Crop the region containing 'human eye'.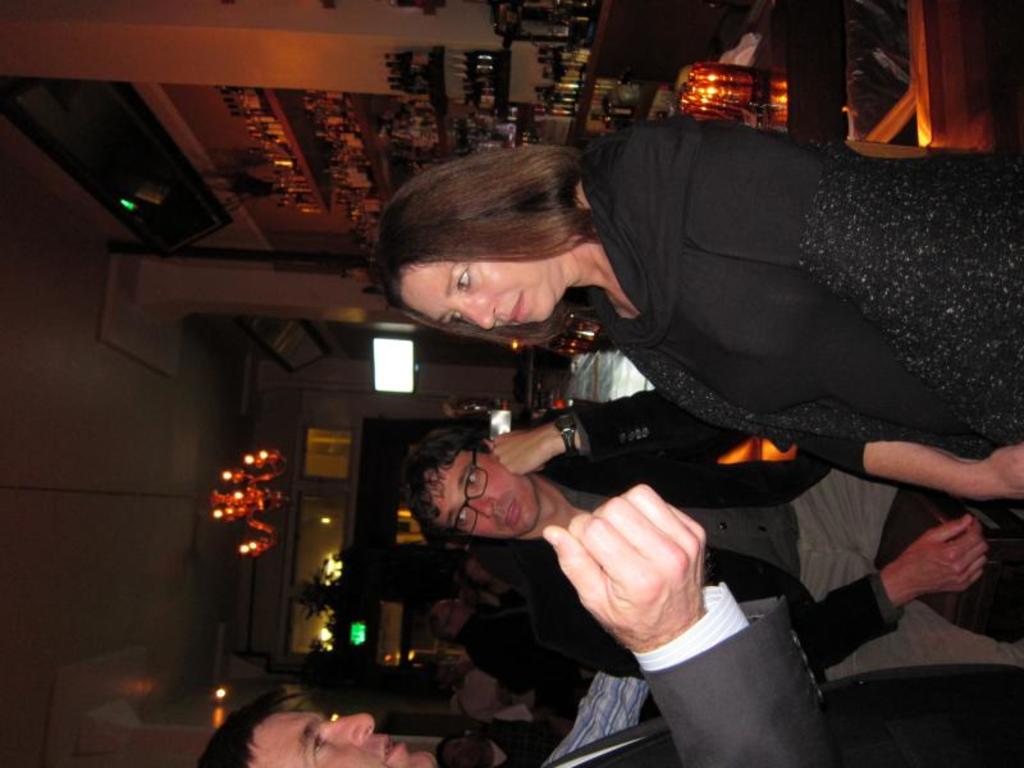
Crop region: (x1=461, y1=470, x2=476, y2=492).
